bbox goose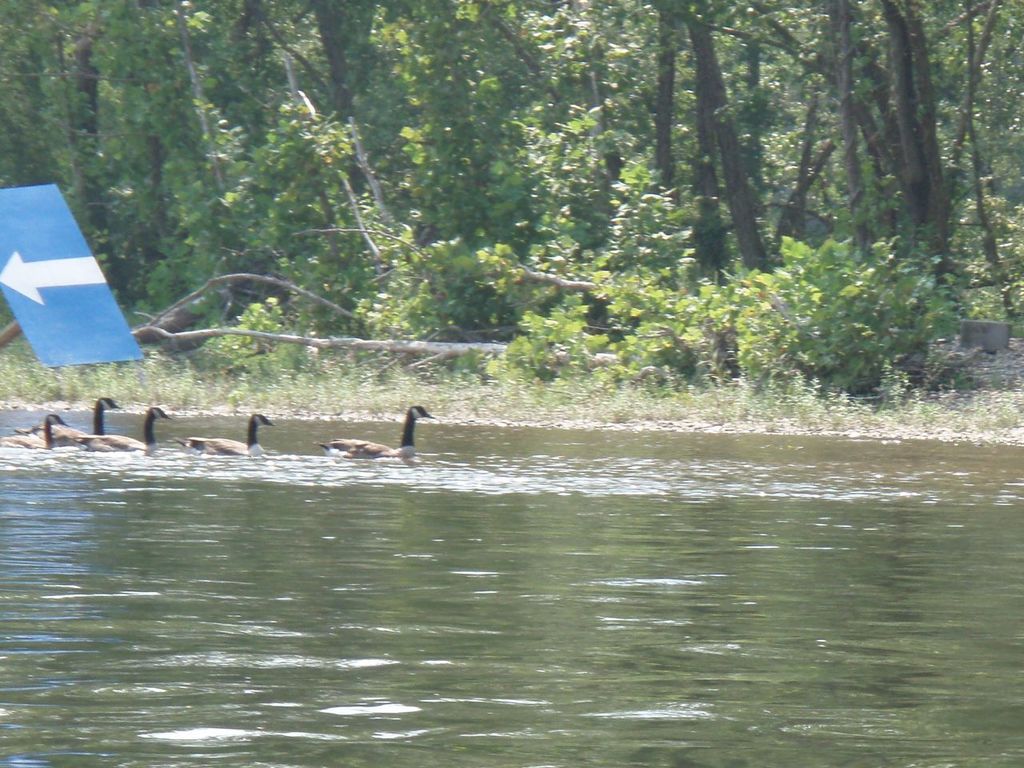
<bbox>179, 410, 273, 453</bbox>
